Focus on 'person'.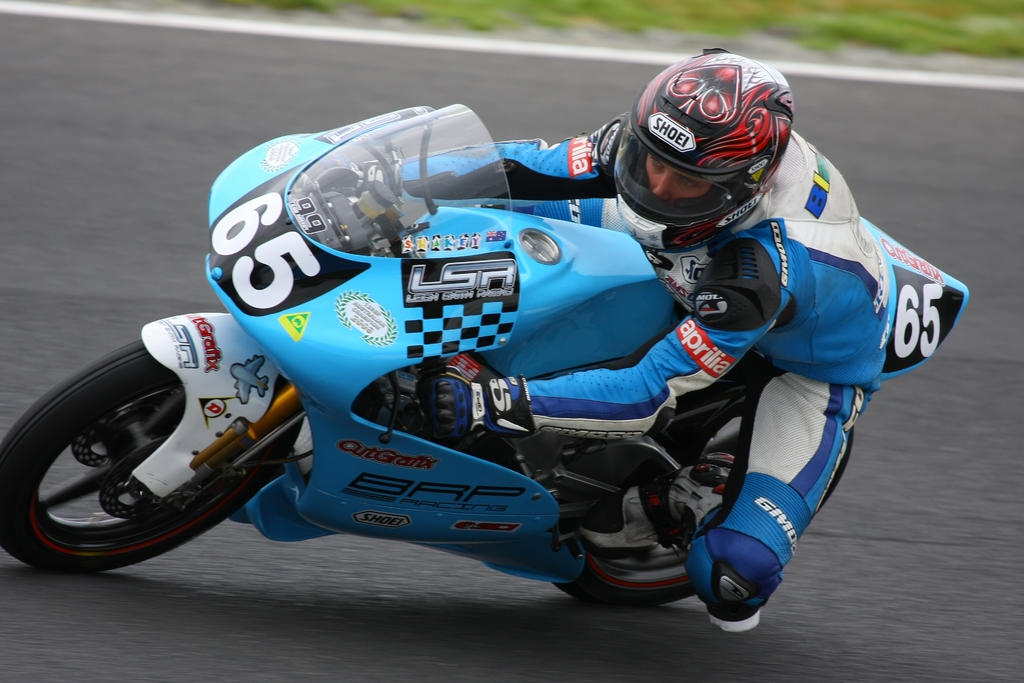
Focused at <box>377,49,897,638</box>.
